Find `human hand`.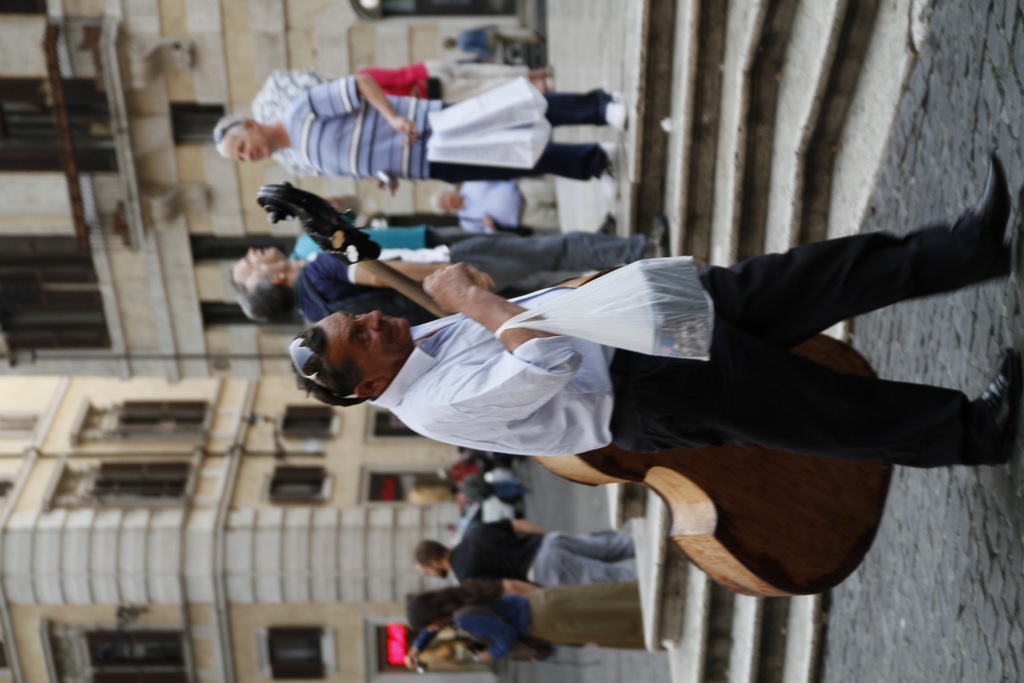
{"x1": 389, "y1": 113, "x2": 419, "y2": 144}.
